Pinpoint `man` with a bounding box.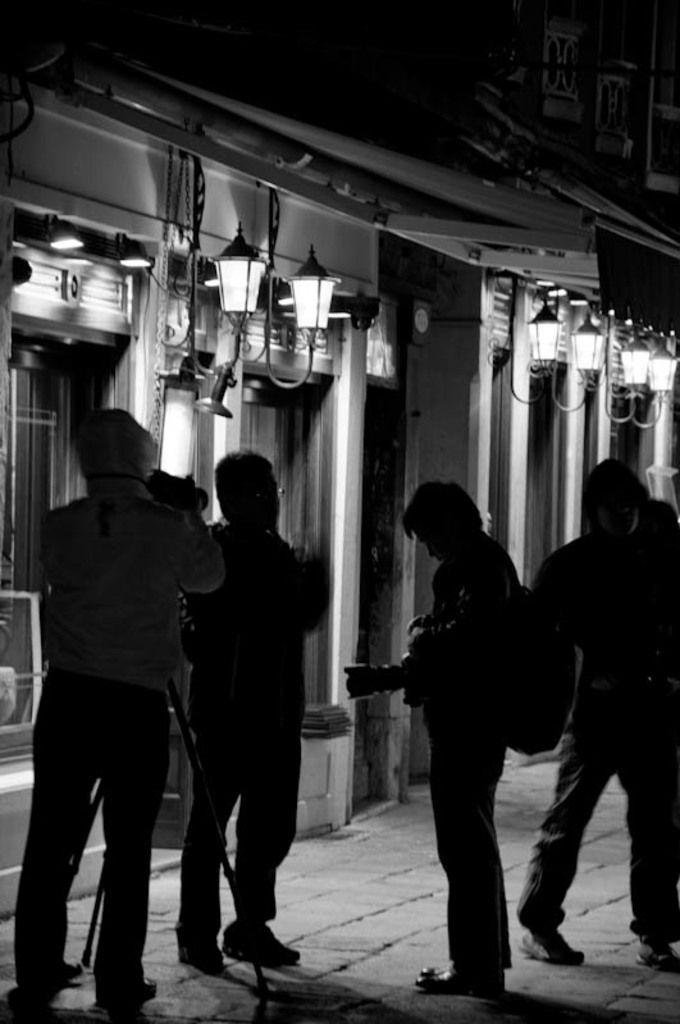
507,460,679,974.
